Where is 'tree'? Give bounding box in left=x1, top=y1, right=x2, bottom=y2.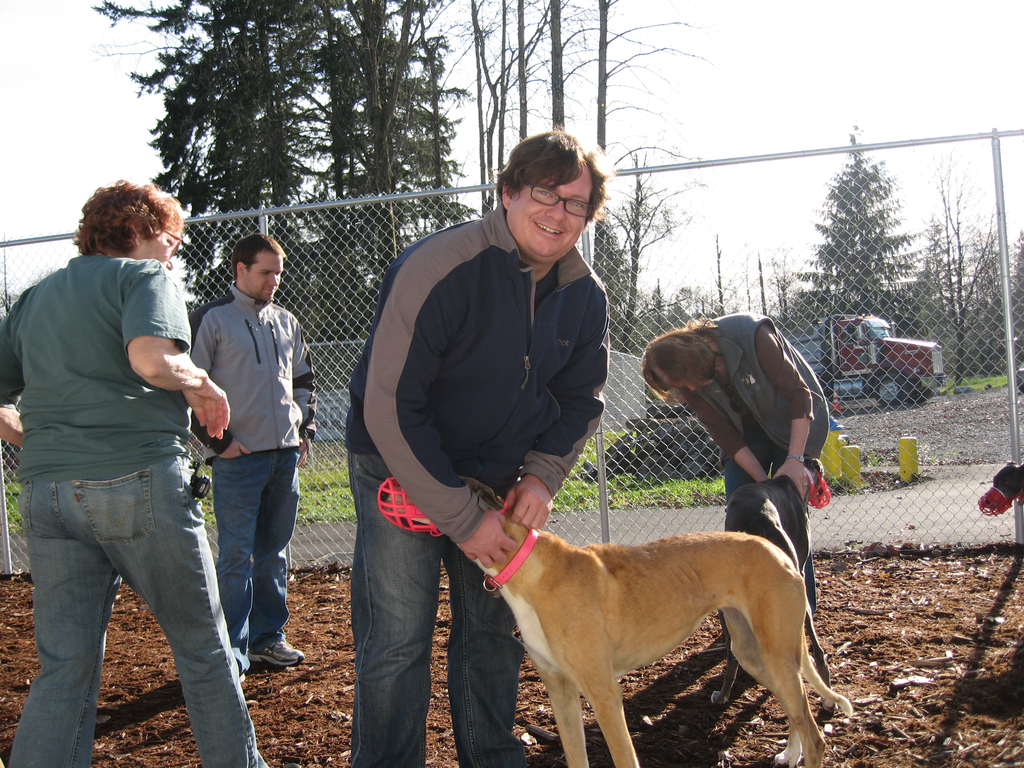
left=907, top=136, right=994, bottom=420.
